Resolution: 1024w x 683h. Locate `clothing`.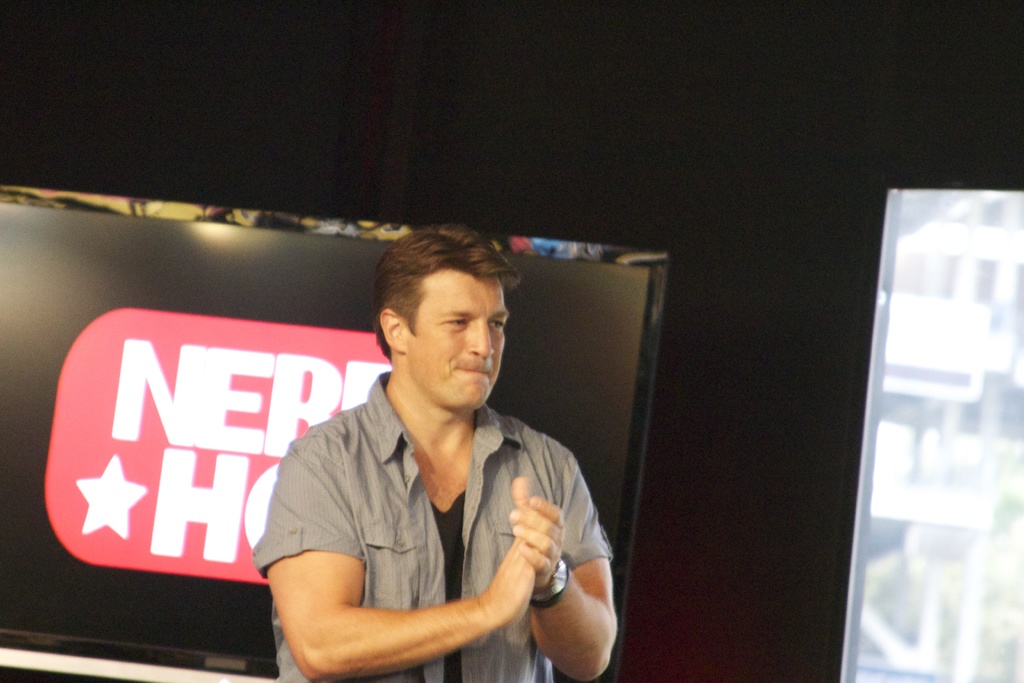
250, 367, 609, 680.
